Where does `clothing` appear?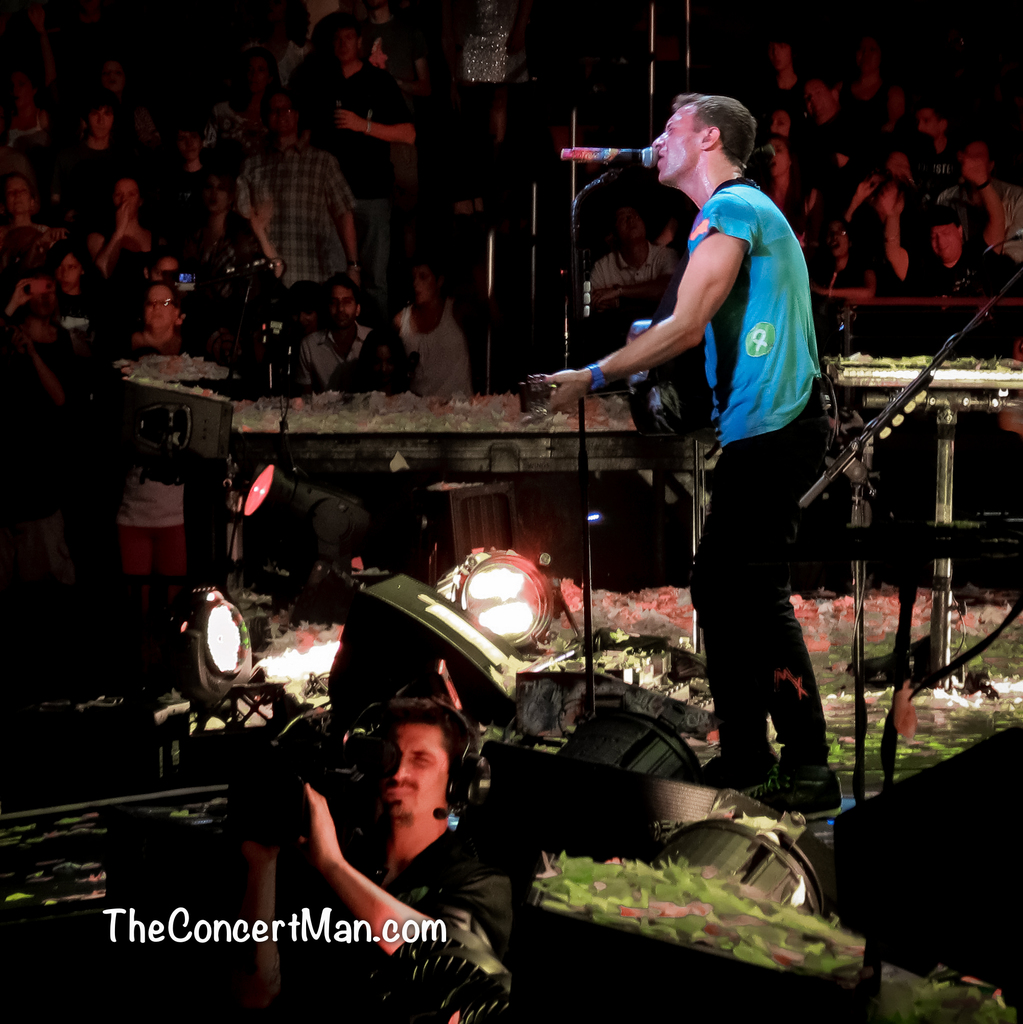
Appears at 1/273/102/335.
